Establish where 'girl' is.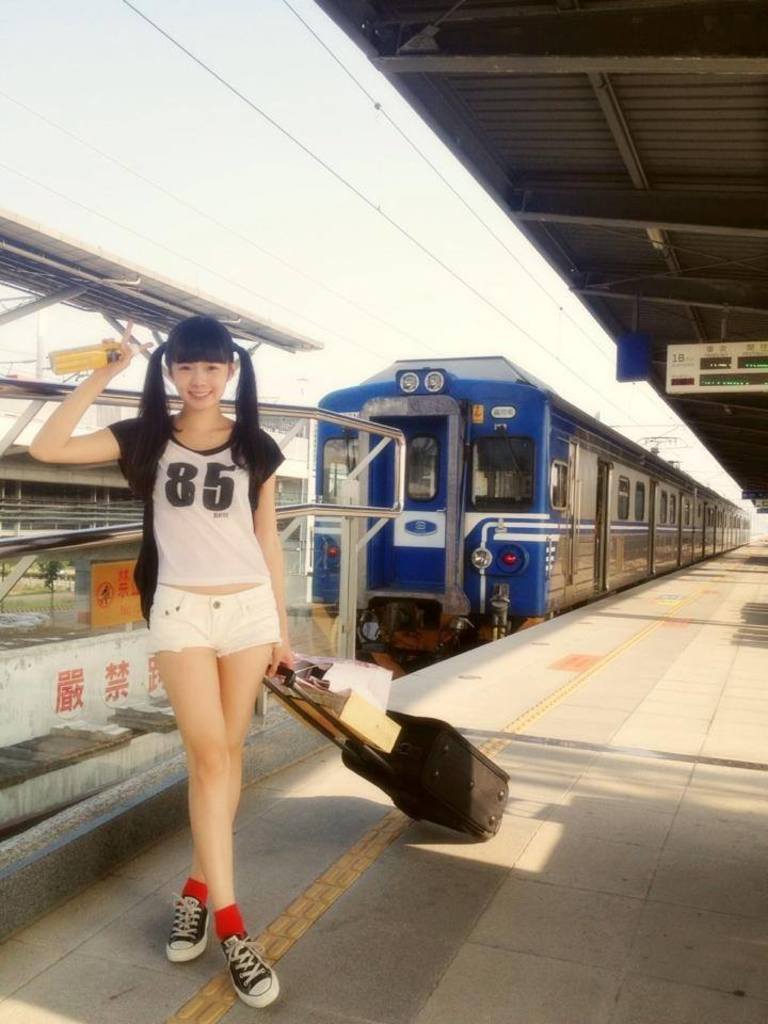
Established at Rect(26, 308, 298, 1002).
